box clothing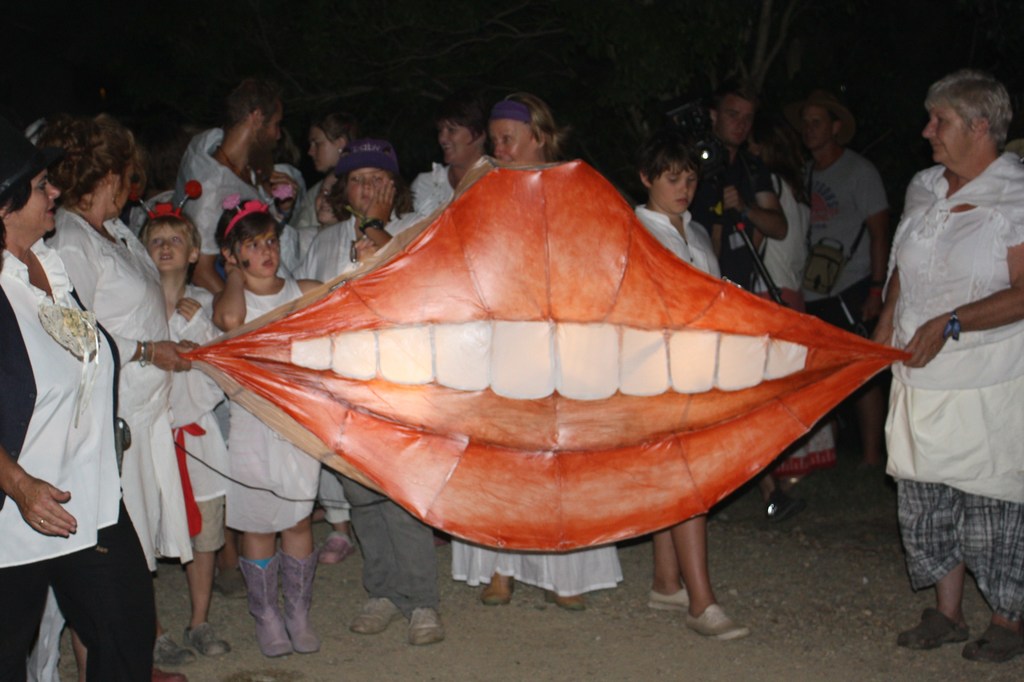
[751, 158, 841, 472]
